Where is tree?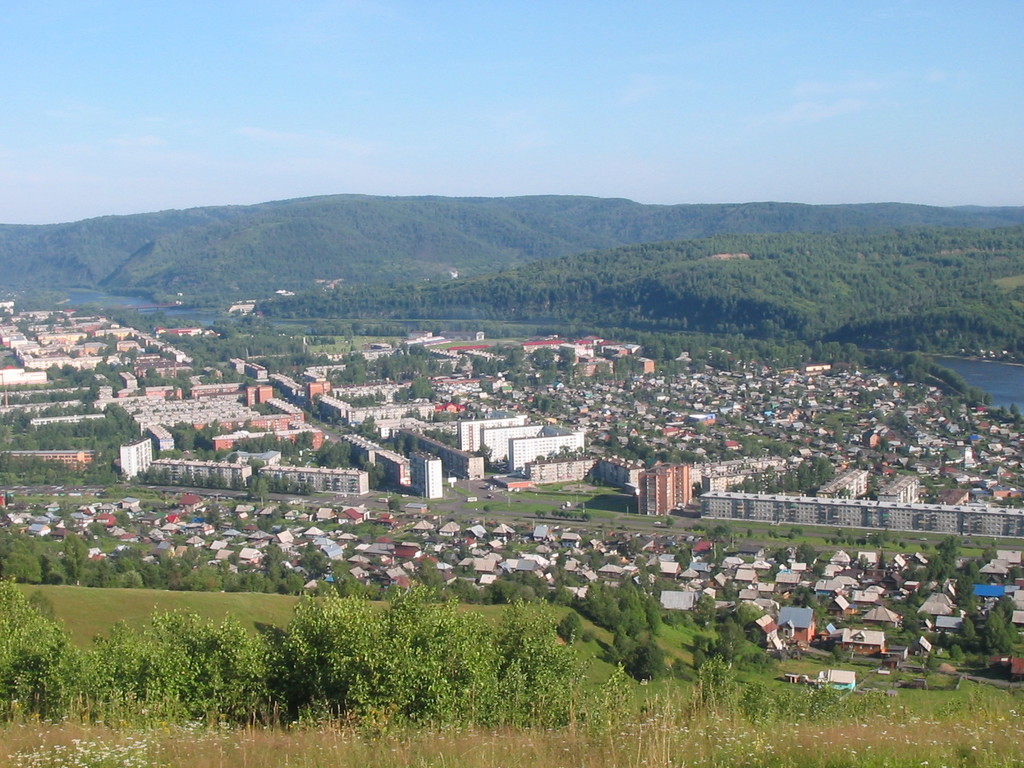
387/499/400/514.
